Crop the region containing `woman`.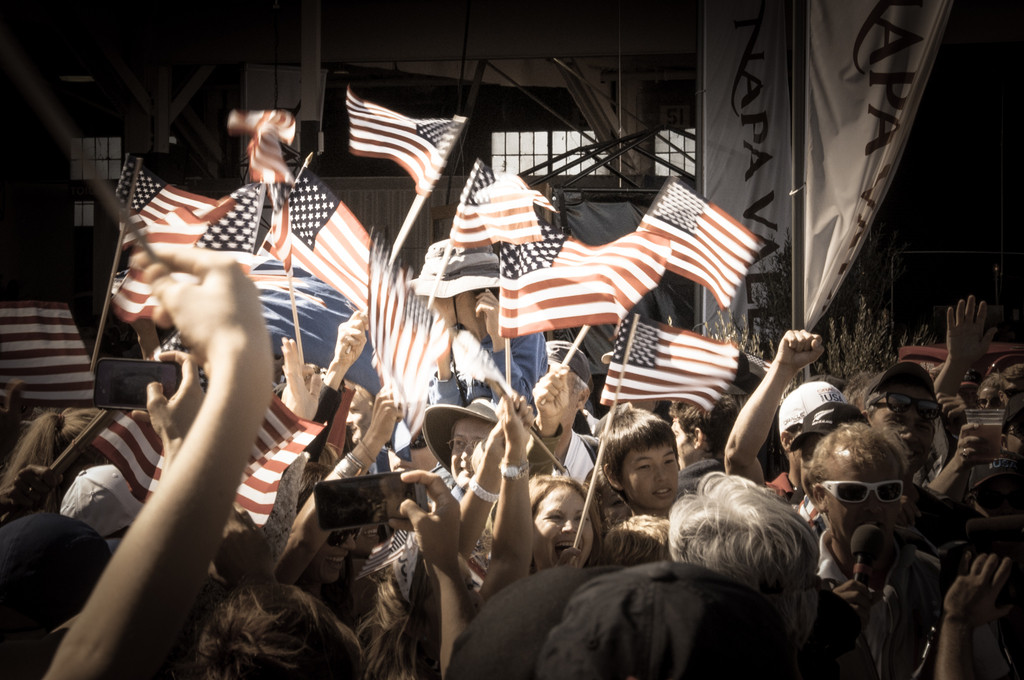
Crop region: x1=406 y1=237 x2=548 y2=418.
